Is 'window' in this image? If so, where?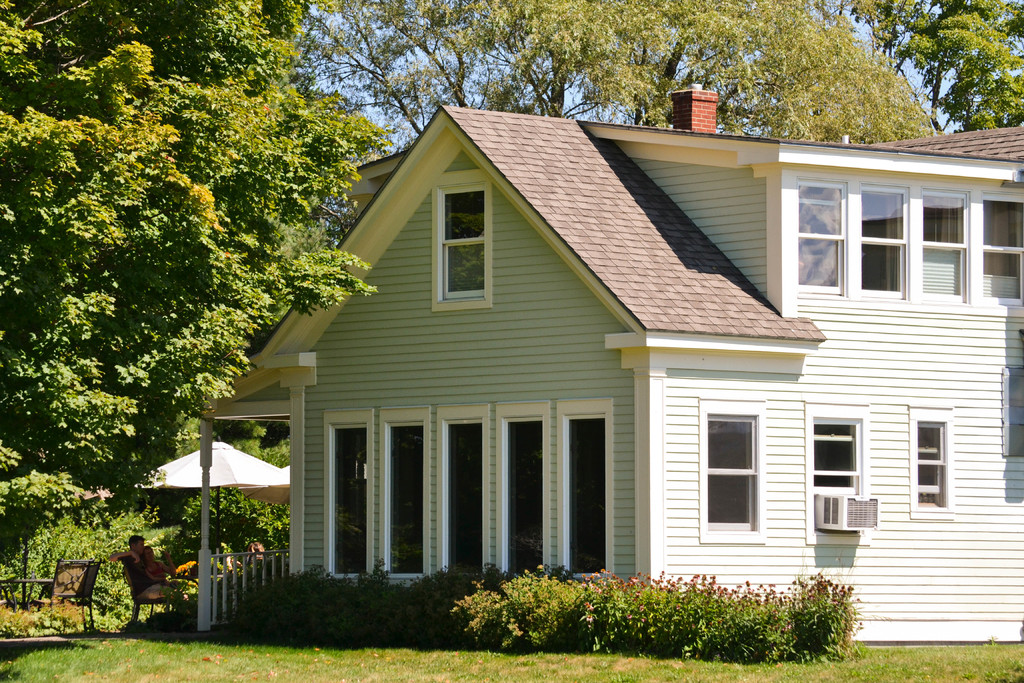
Yes, at [858, 188, 910, 299].
